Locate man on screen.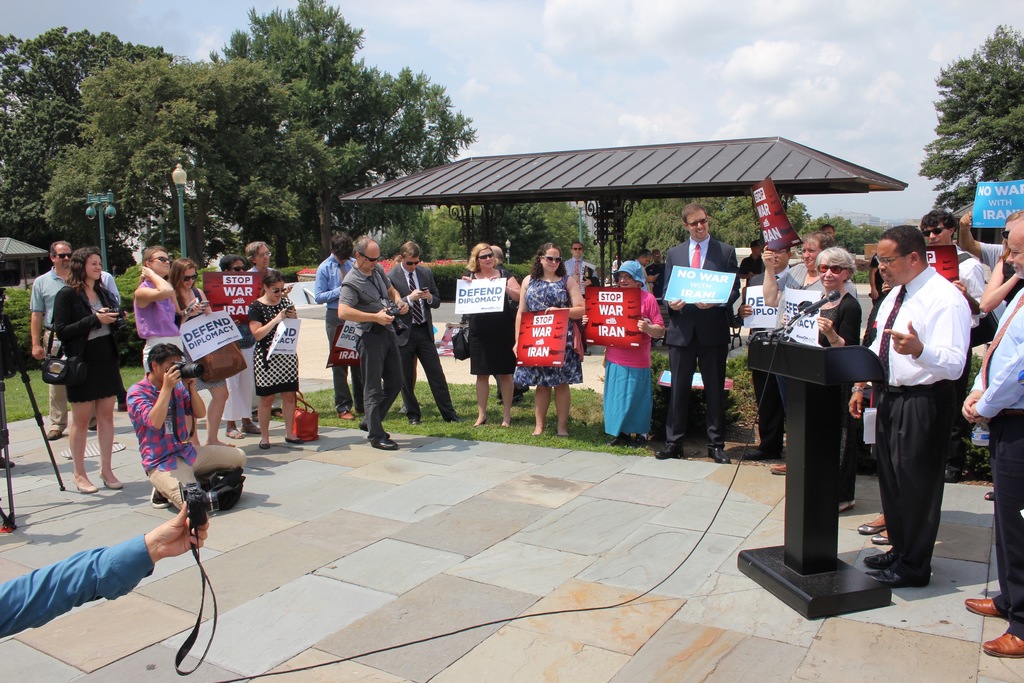
On screen at pyautogui.locateOnScreen(384, 241, 467, 432).
